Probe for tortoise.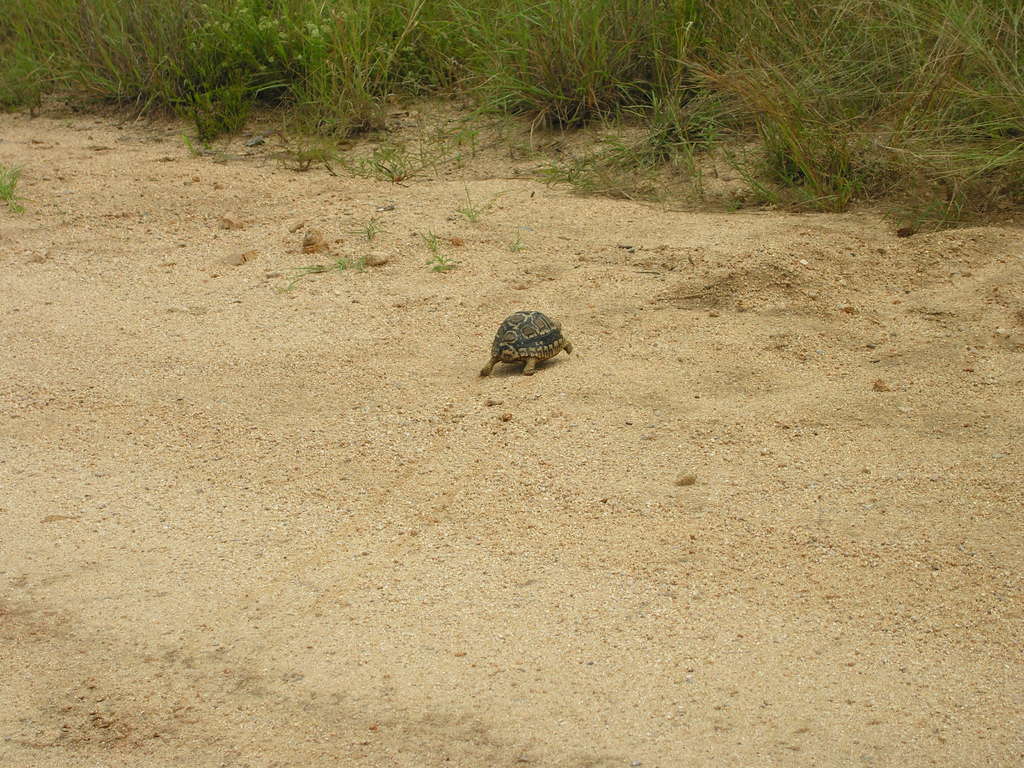
Probe result: region(477, 312, 572, 376).
